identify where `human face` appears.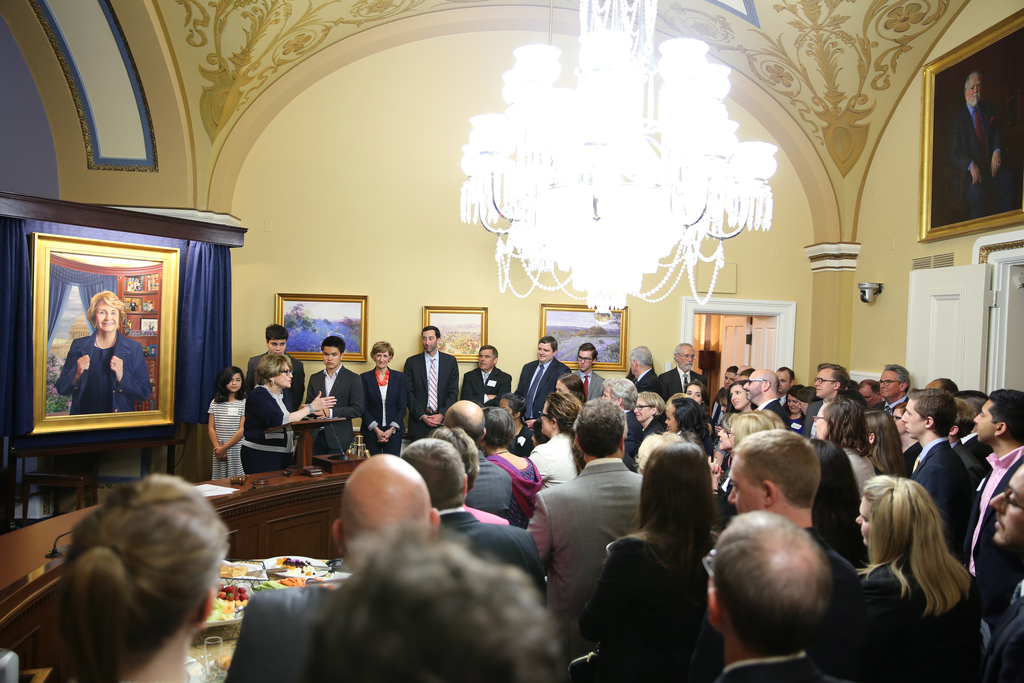
Appears at box=[602, 388, 610, 399].
